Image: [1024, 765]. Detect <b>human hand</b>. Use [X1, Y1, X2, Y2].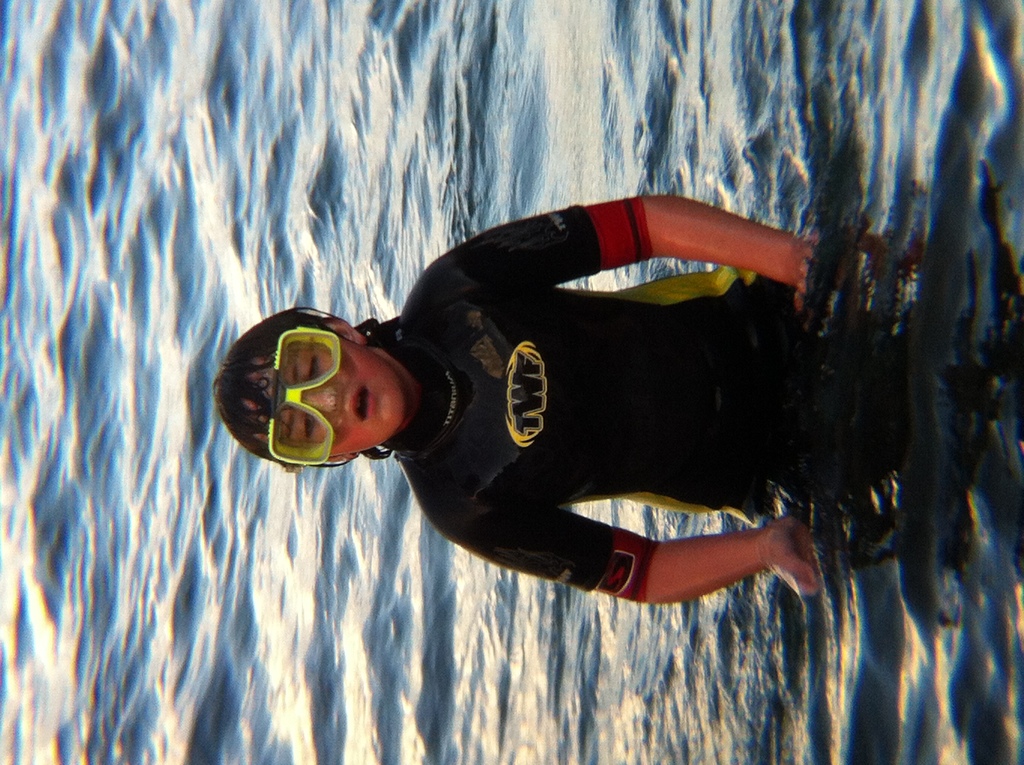
[794, 231, 825, 316].
